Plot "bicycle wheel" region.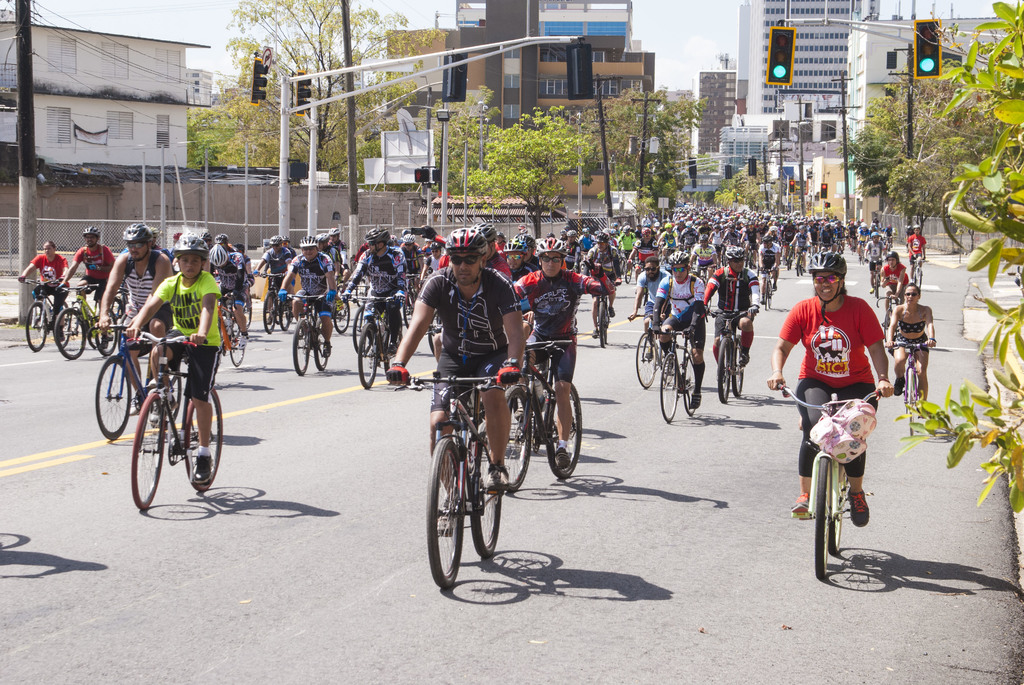
Plotted at Rect(328, 301, 349, 332).
